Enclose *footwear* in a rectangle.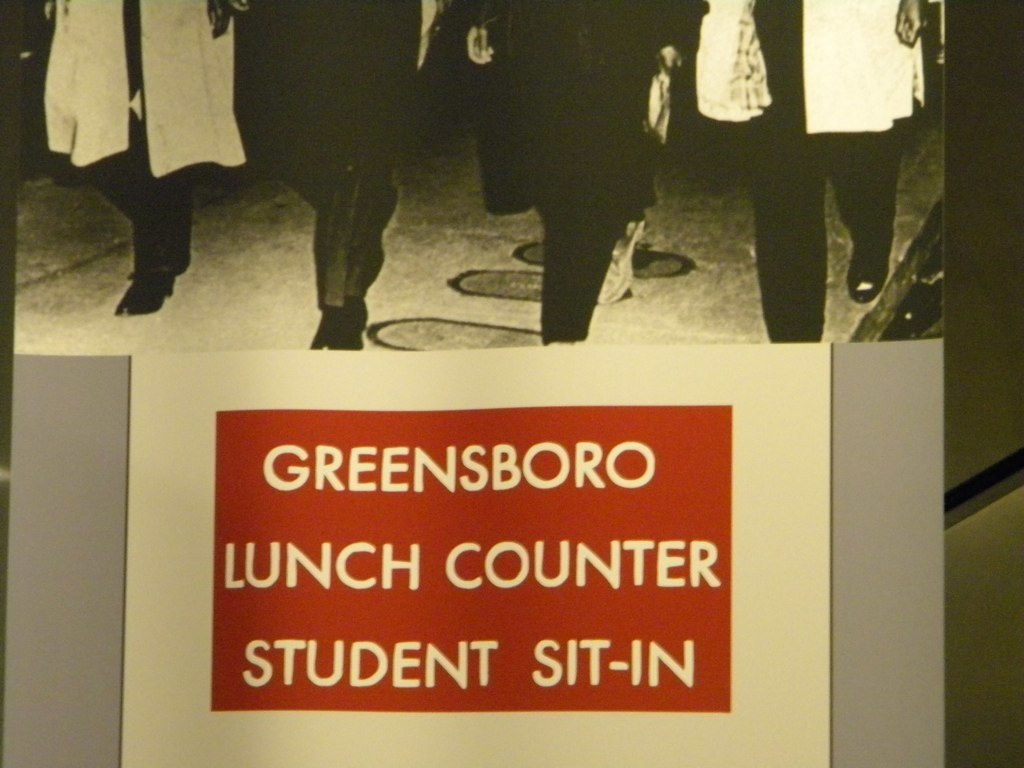
x1=111, y1=279, x2=174, y2=318.
